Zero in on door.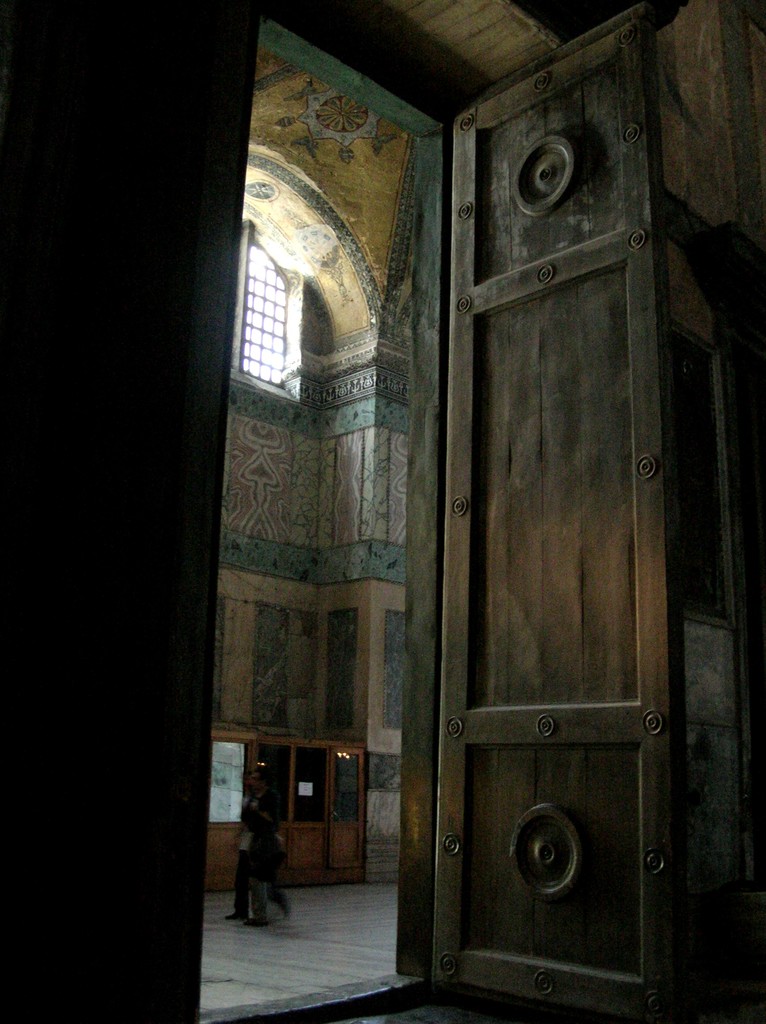
Zeroed in: select_region(424, 0, 673, 1023).
